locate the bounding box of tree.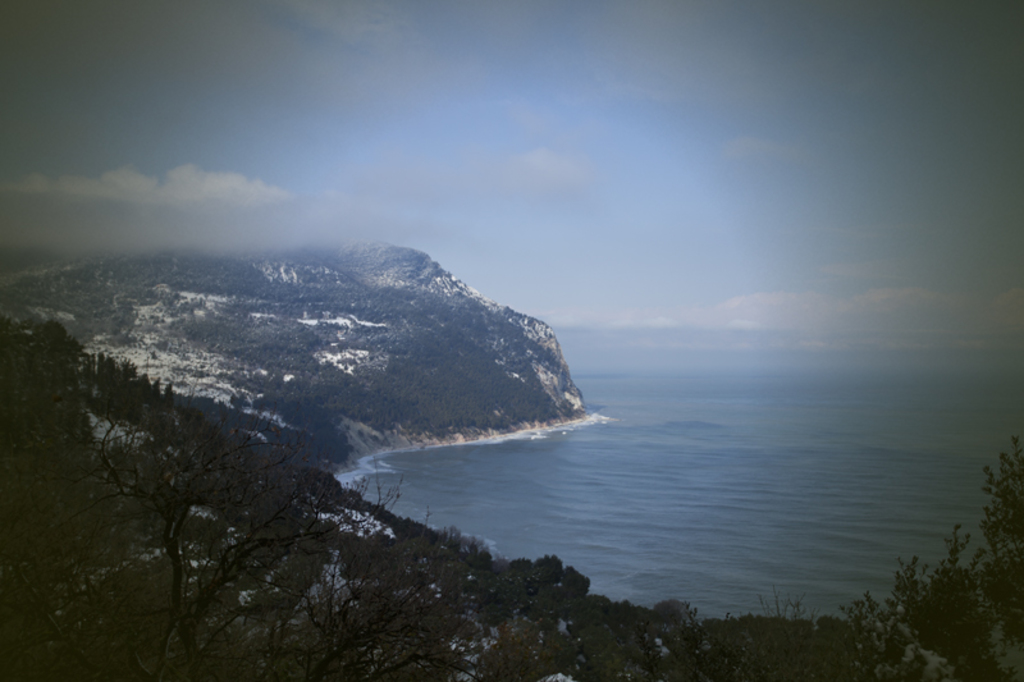
Bounding box: [727,578,820,681].
